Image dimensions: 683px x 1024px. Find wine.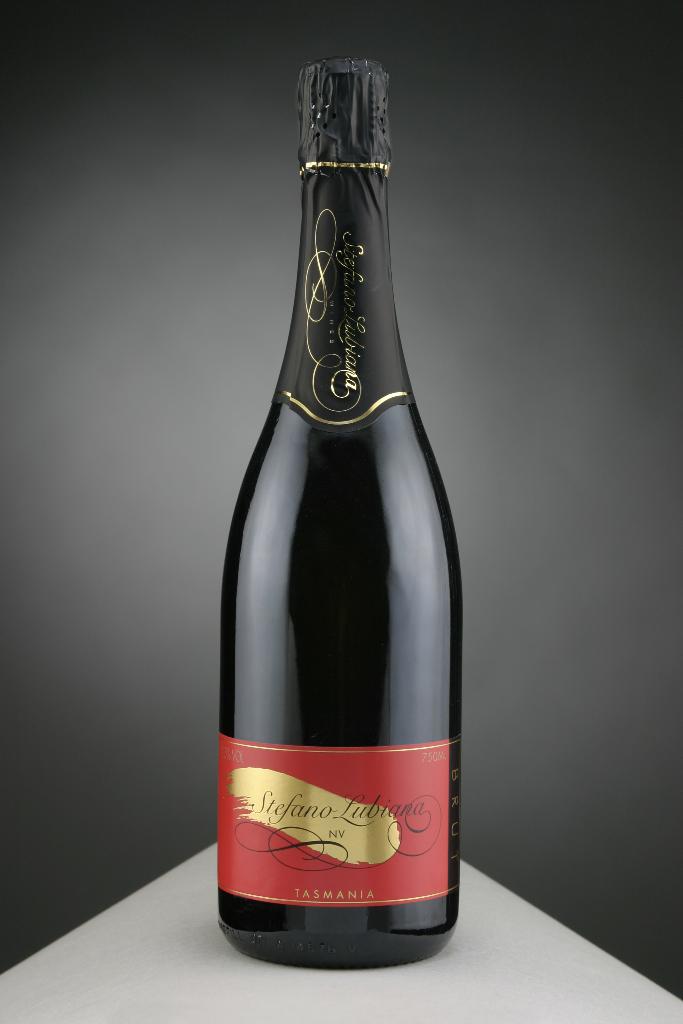
left=219, top=57, right=457, bottom=972.
